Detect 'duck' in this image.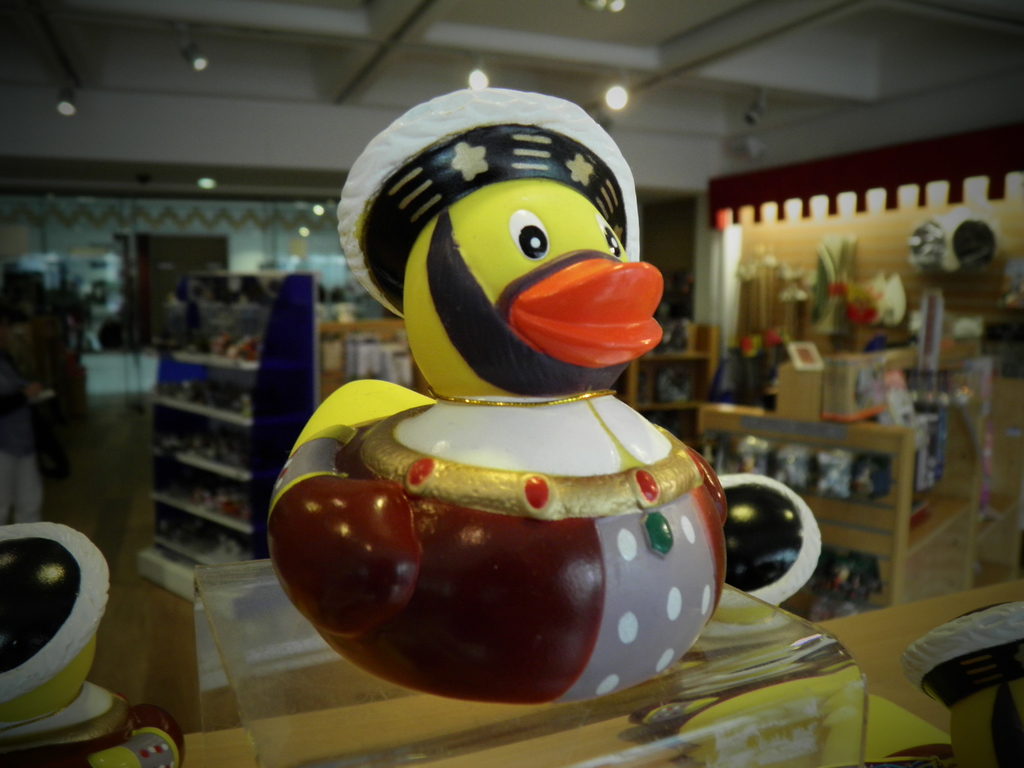
Detection: (x1=271, y1=175, x2=729, y2=703).
